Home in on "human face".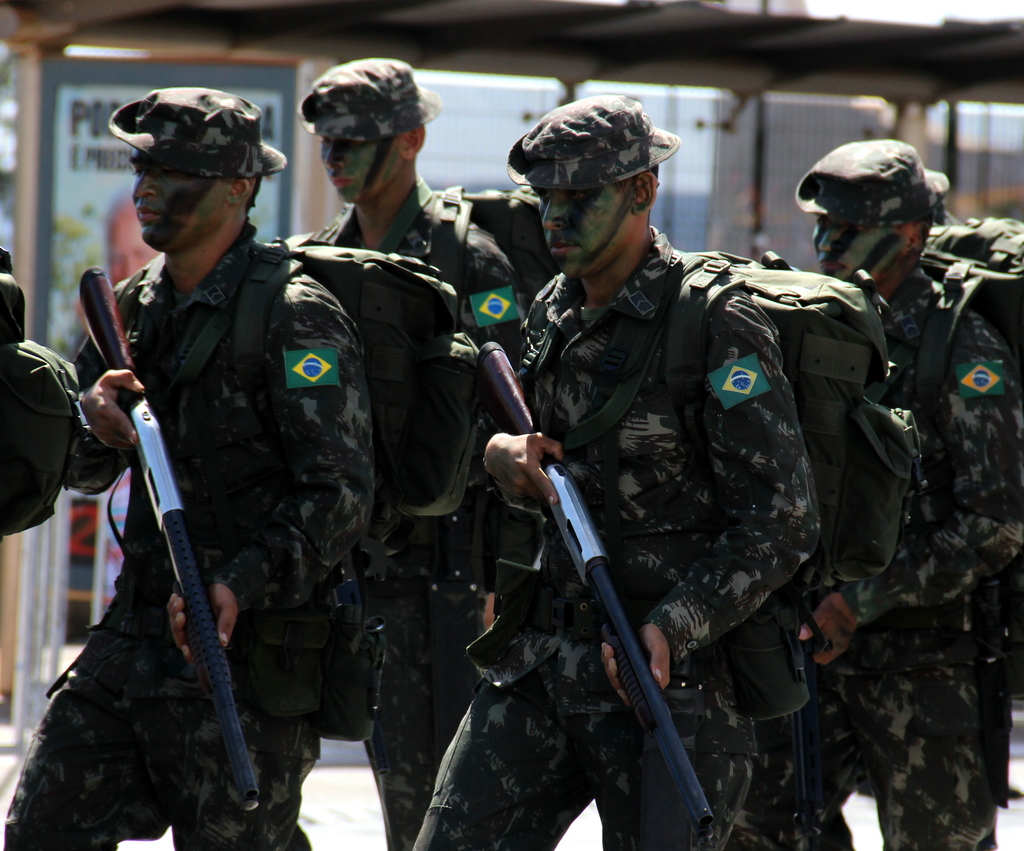
Homed in at BBox(307, 129, 406, 207).
